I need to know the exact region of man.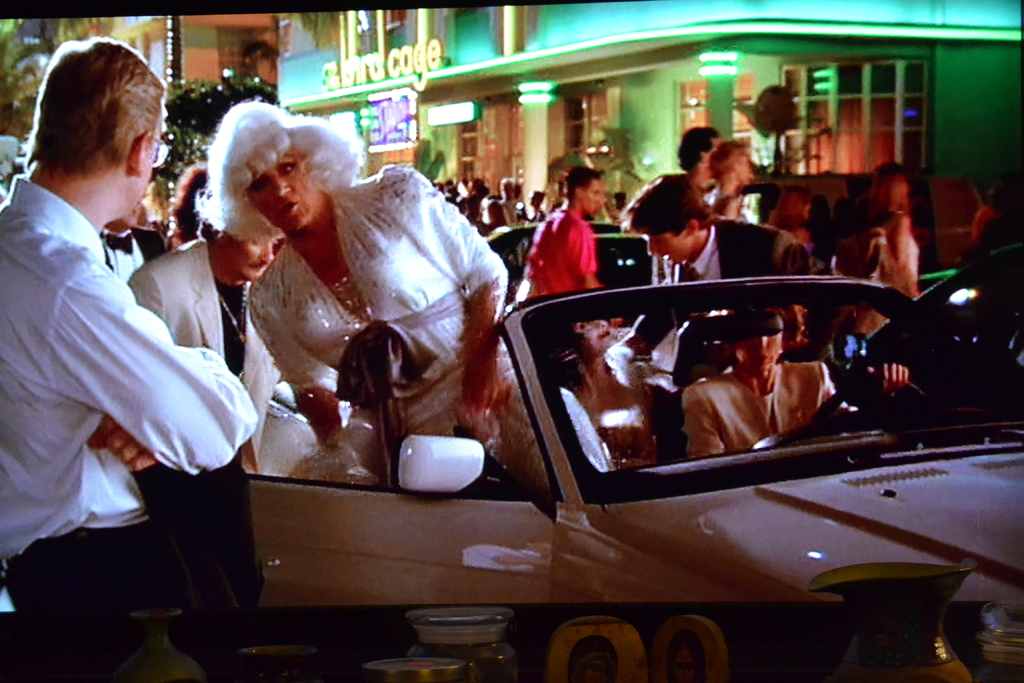
Region: x1=511, y1=165, x2=607, y2=302.
